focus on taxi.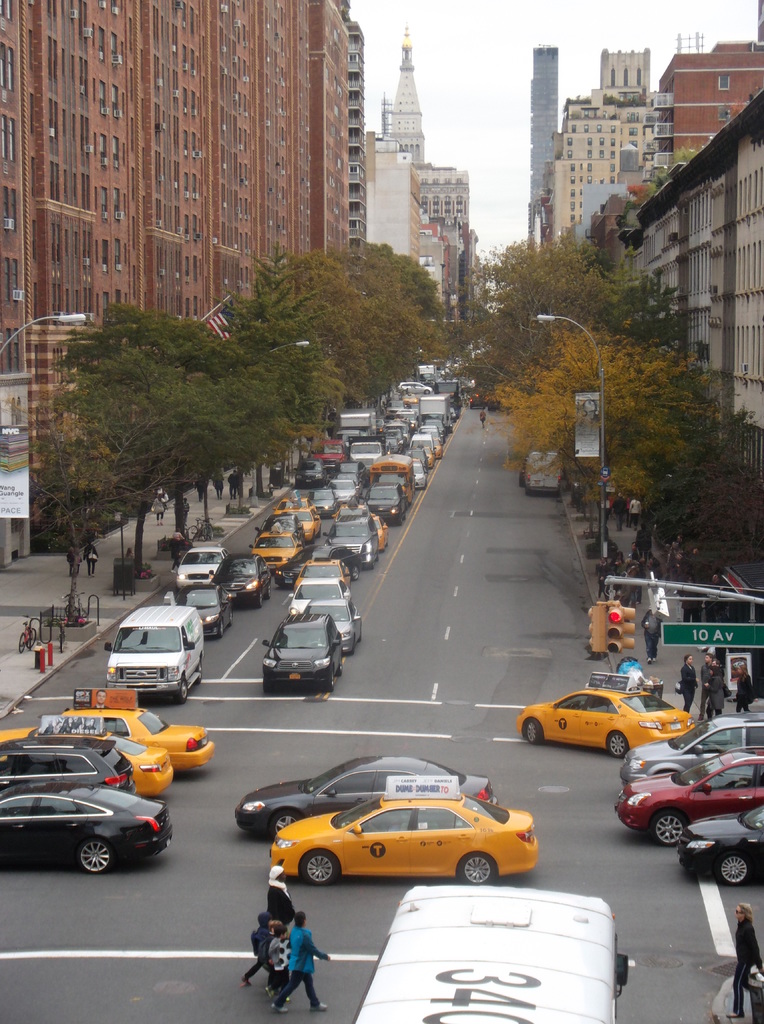
Focused at pyautogui.locateOnScreen(27, 716, 174, 800).
